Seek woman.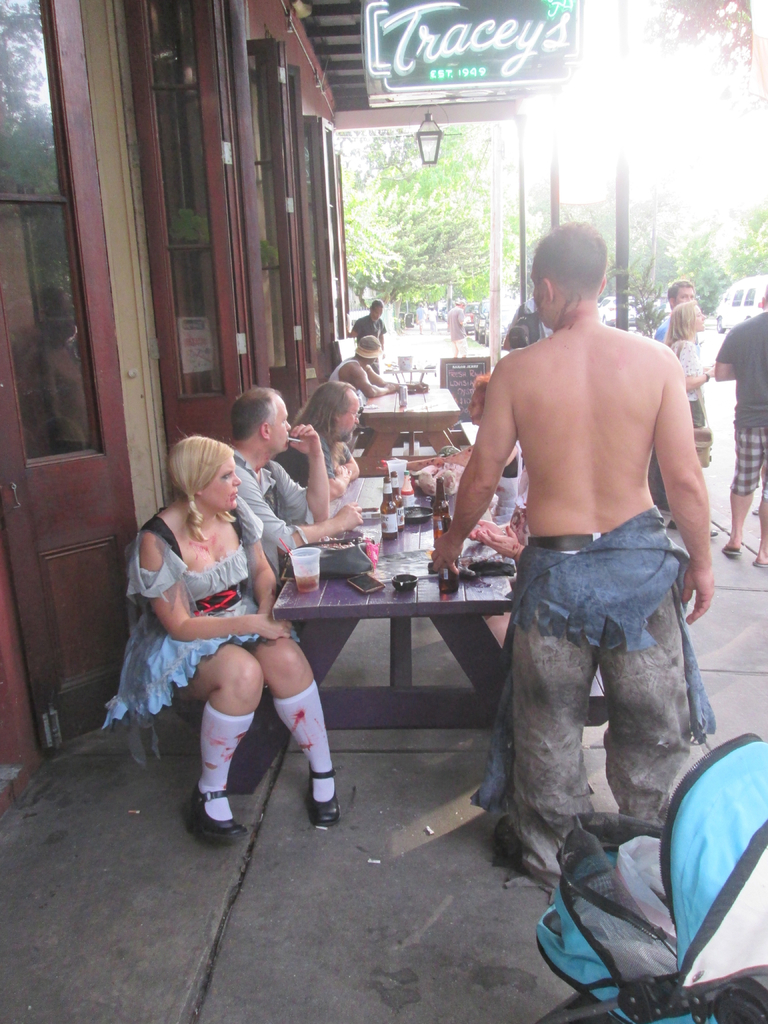
<bbox>668, 300, 724, 541</bbox>.
